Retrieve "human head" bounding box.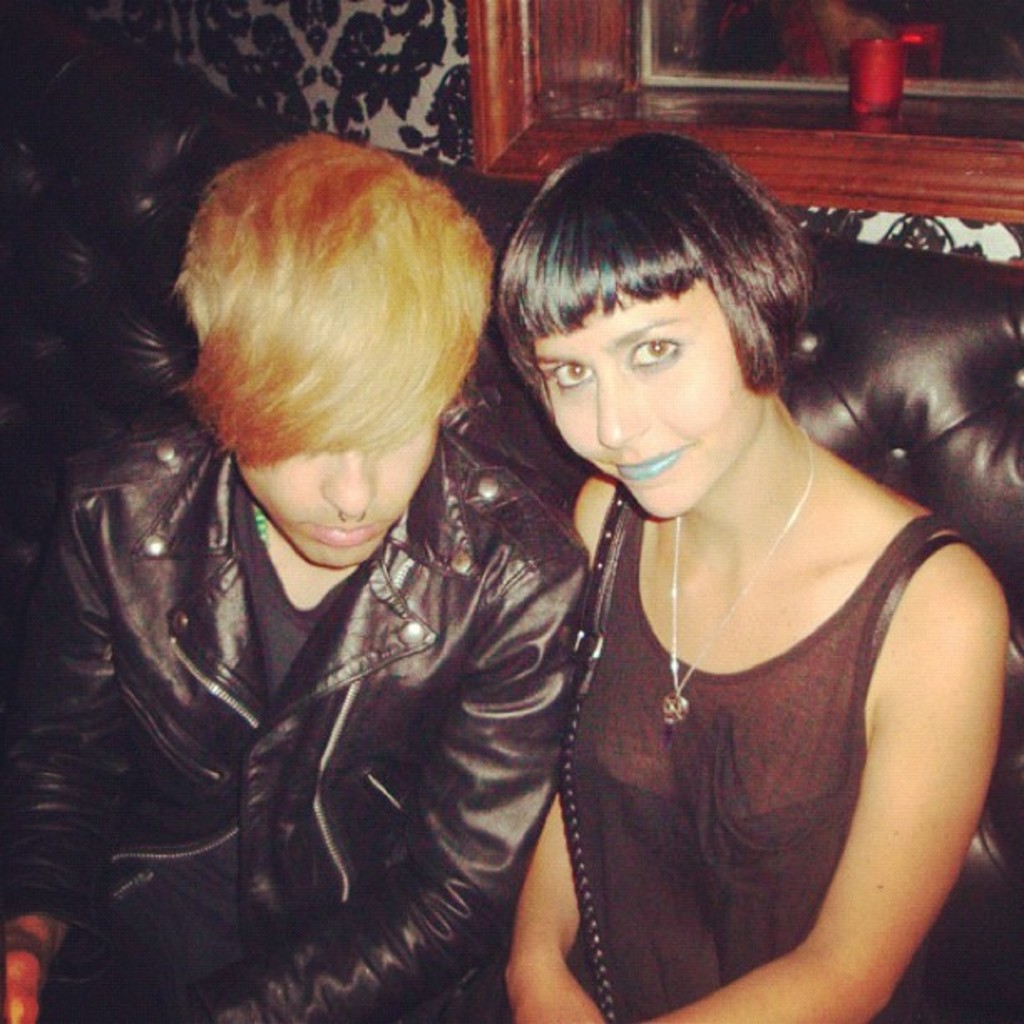
Bounding box: (507, 136, 800, 522).
